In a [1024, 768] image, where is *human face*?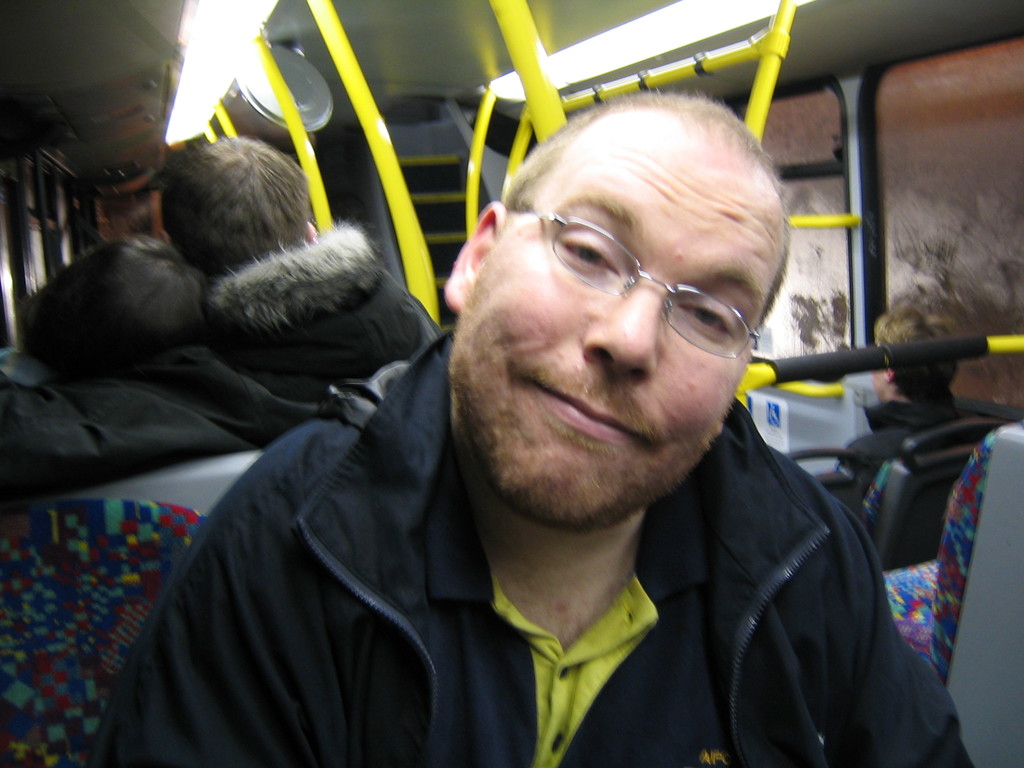
{"left": 472, "top": 148, "right": 785, "bottom": 524}.
